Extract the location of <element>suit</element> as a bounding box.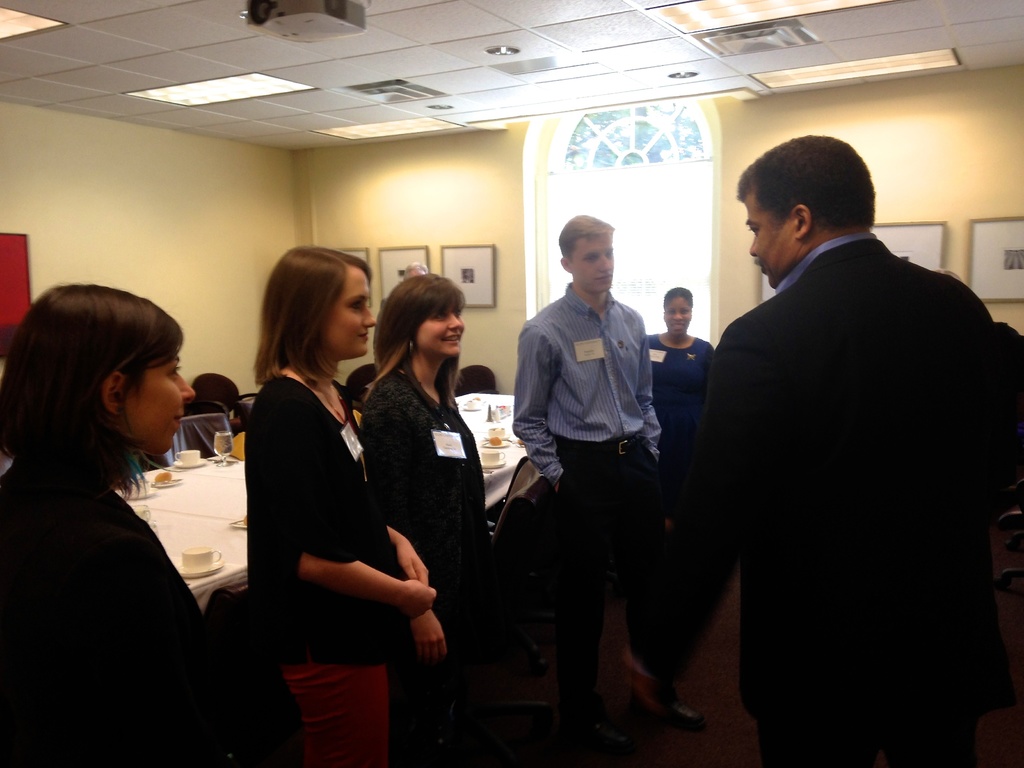
[left=665, top=140, right=1019, bottom=767].
